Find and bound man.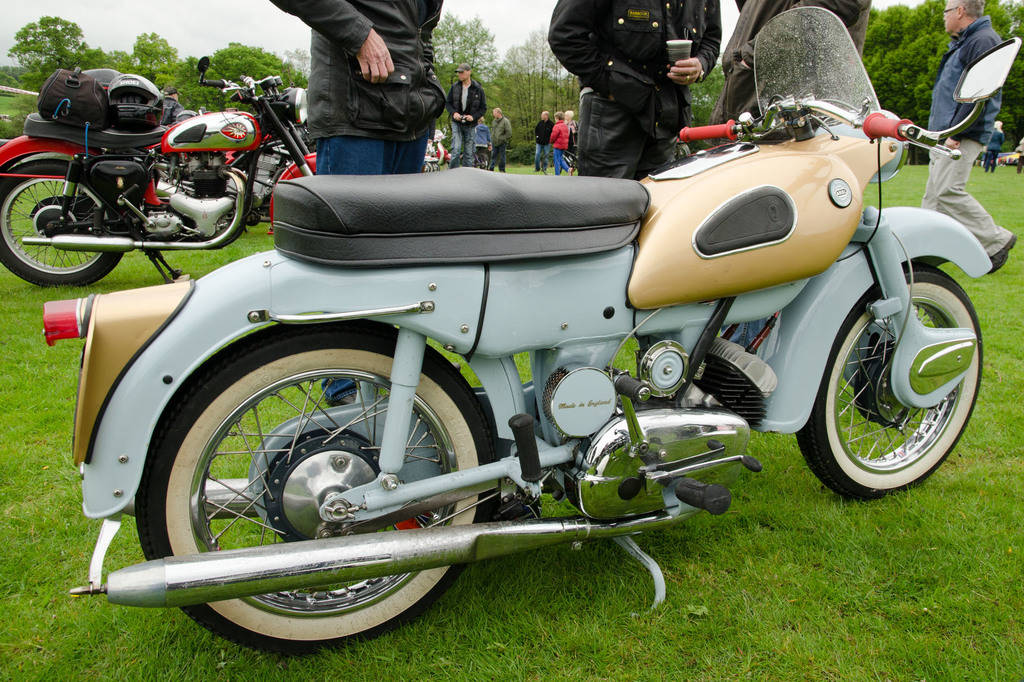
Bound: (x1=534, y1=110, x2=550, y2=169).
